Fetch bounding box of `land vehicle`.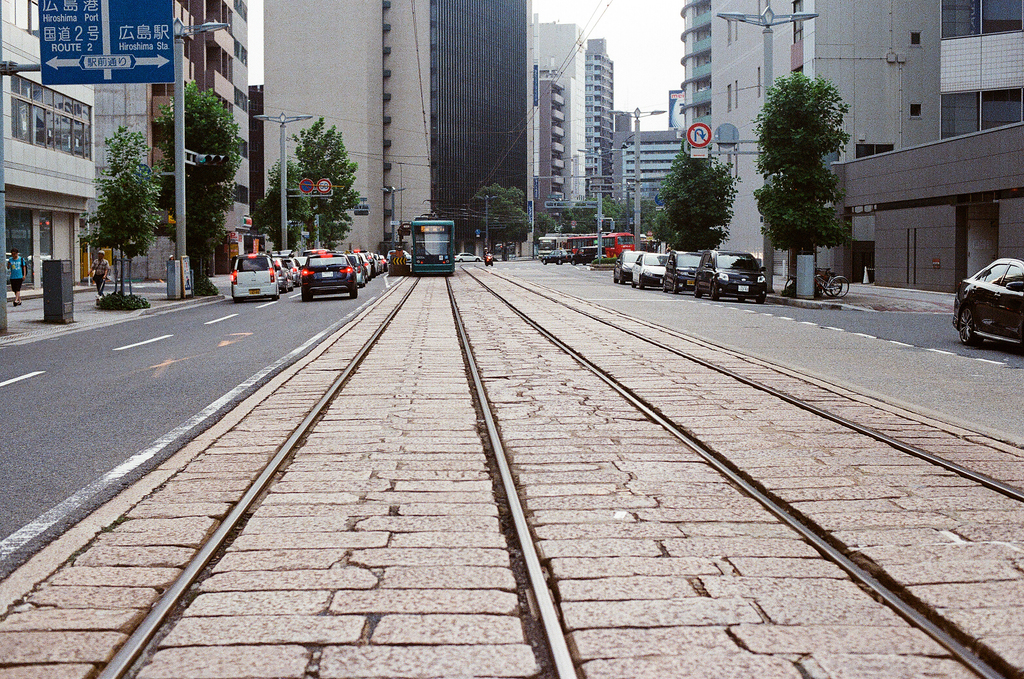
Bbox: box=[456, 248, 483, 265].
